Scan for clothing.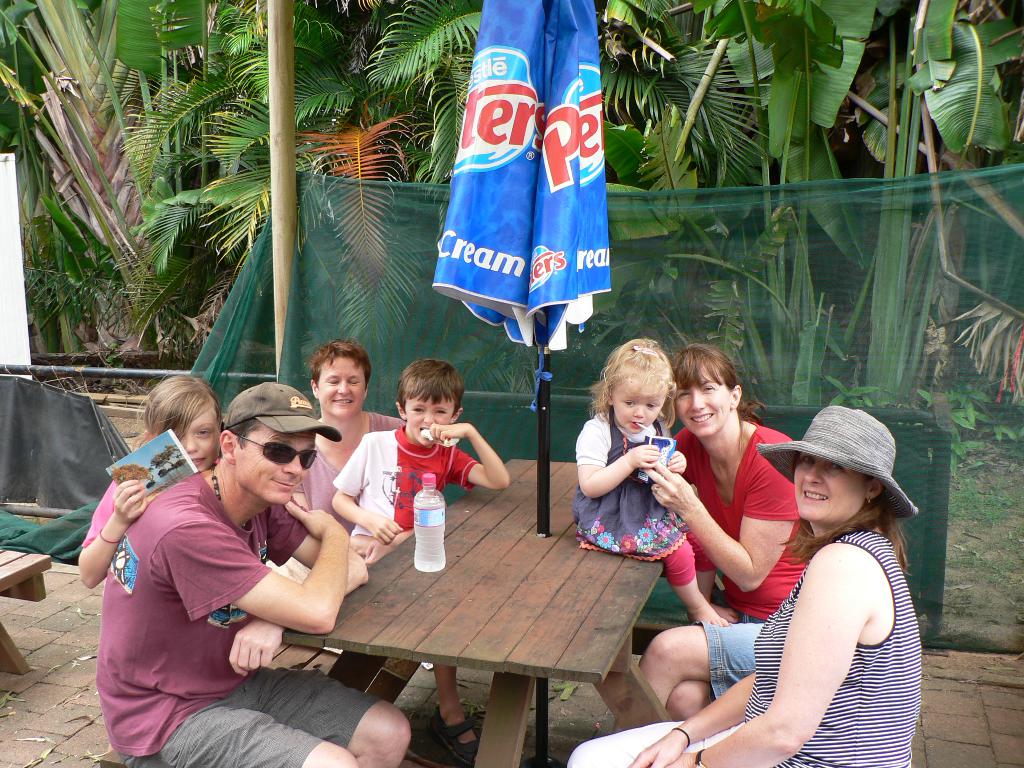
Scan result: crop(571, 524, 925, 767).
